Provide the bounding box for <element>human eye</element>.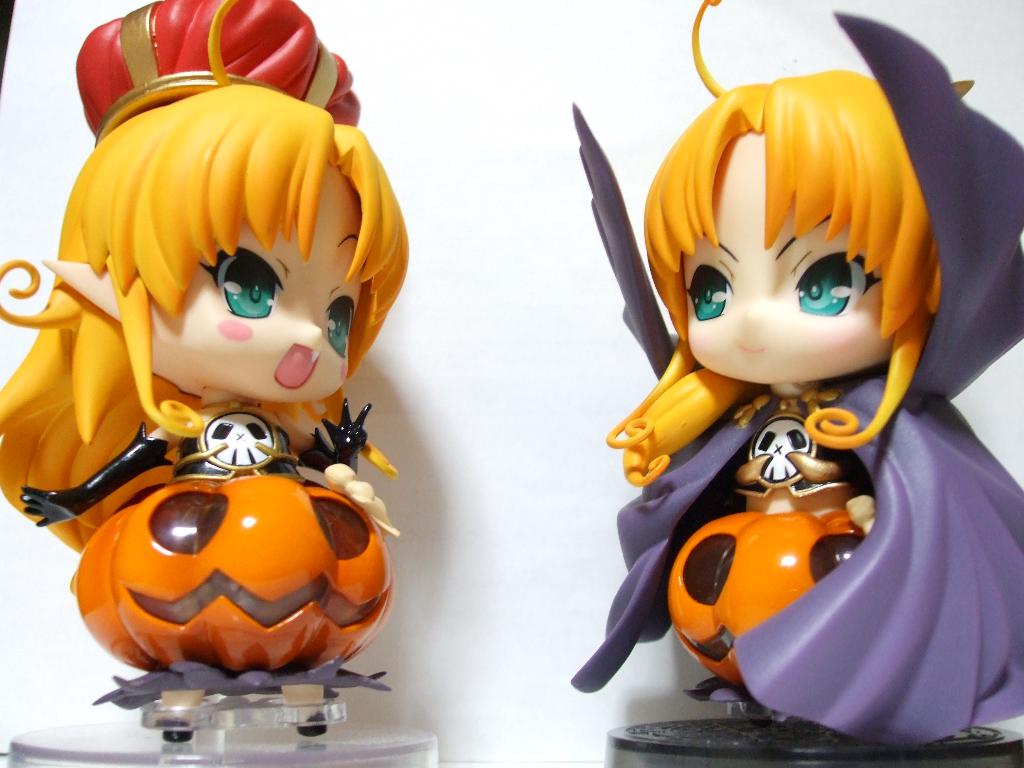
rect(324, 289, 362, 359).
